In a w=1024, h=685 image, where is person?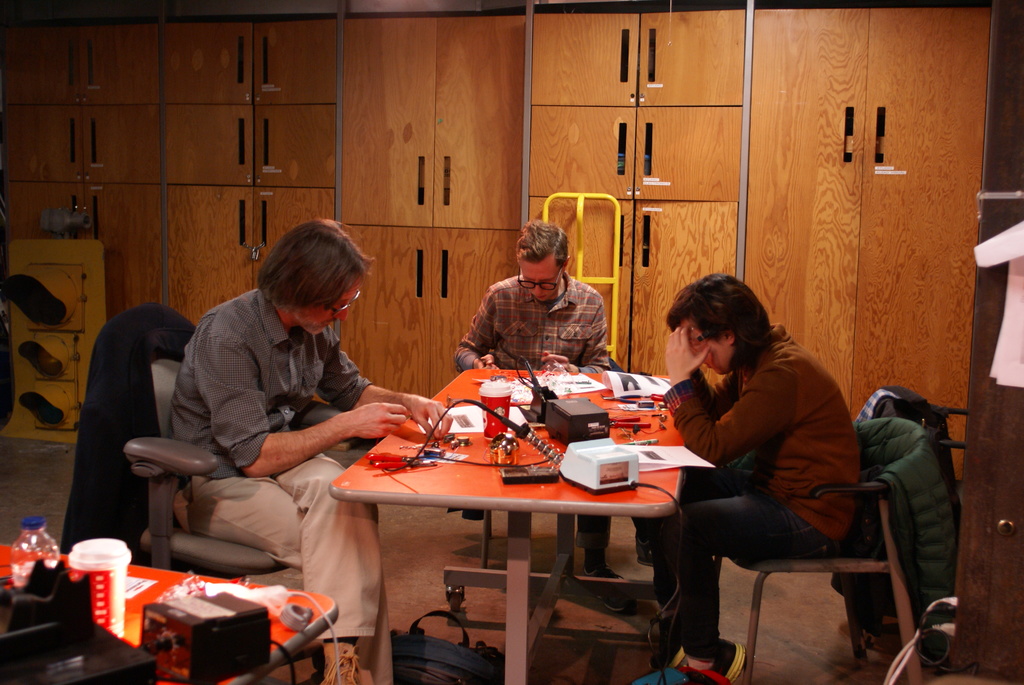
452/216/628/577.
